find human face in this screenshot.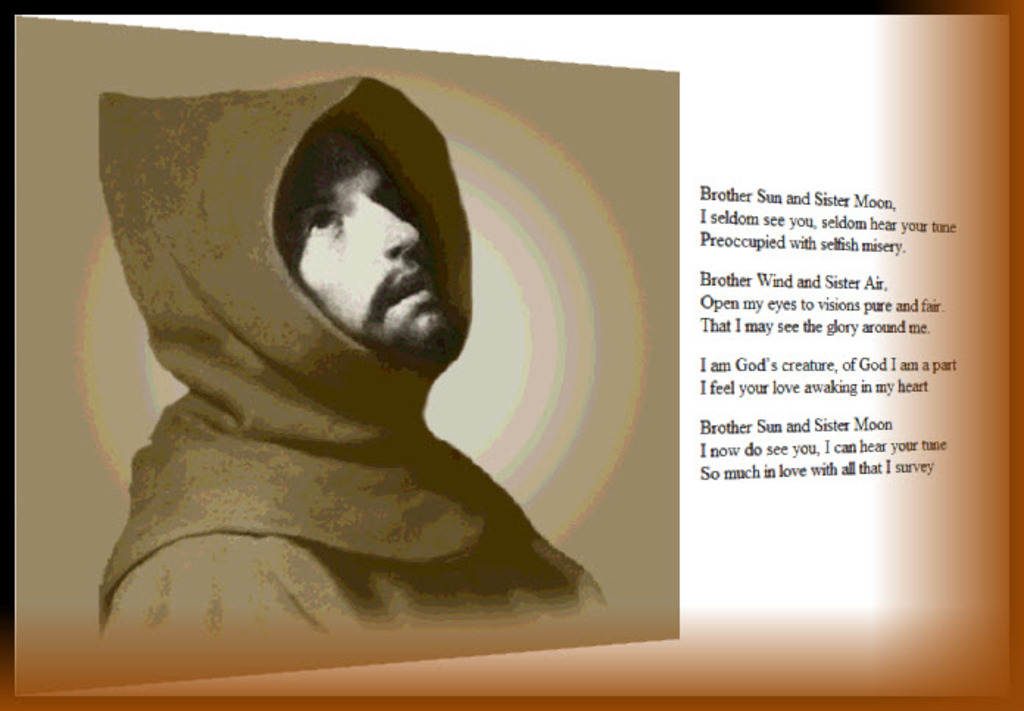
The bounding box for human face is box=[272, 112, 455, 355].
